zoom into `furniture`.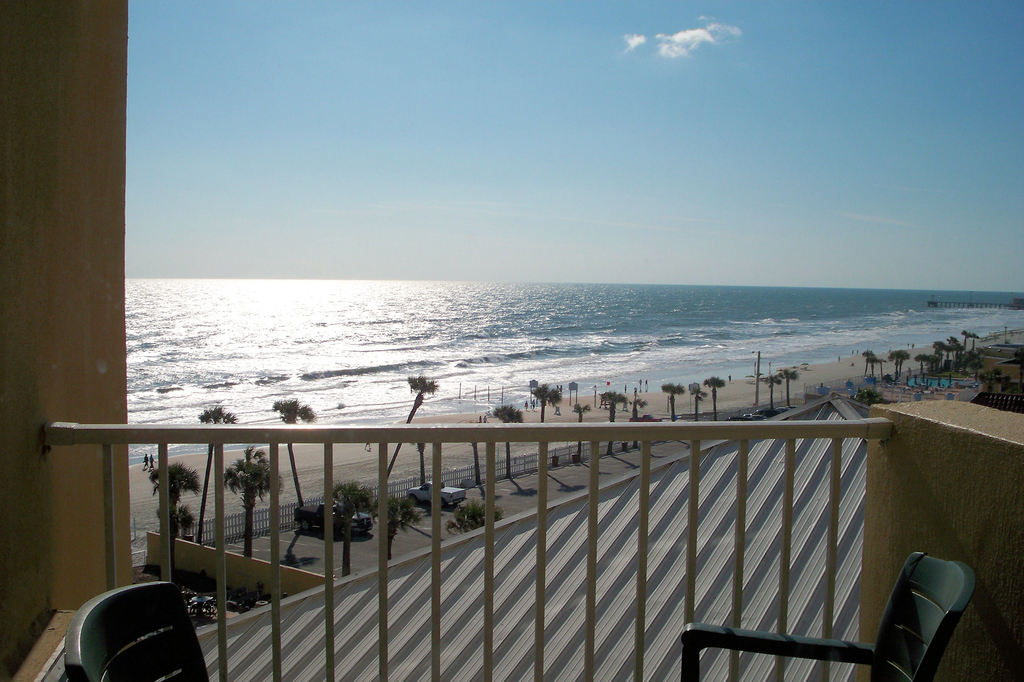
Zoom target: 680 550 973 681.
